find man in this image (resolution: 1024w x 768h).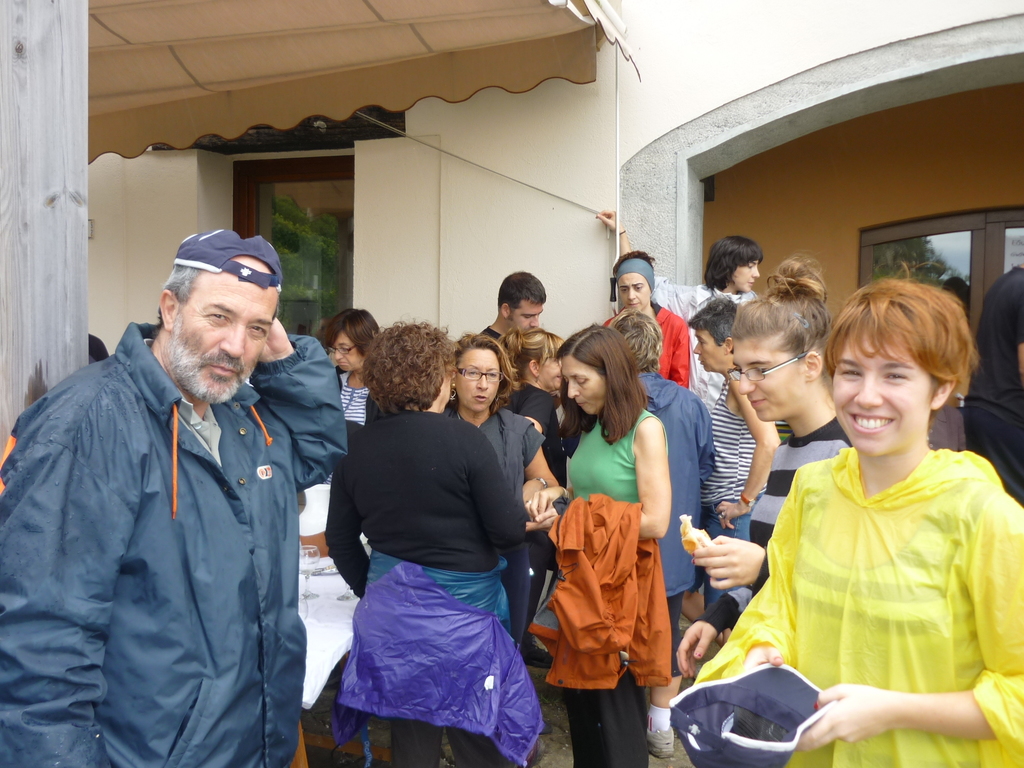
[x1=19, y1=218, x2=353, y2=763].
